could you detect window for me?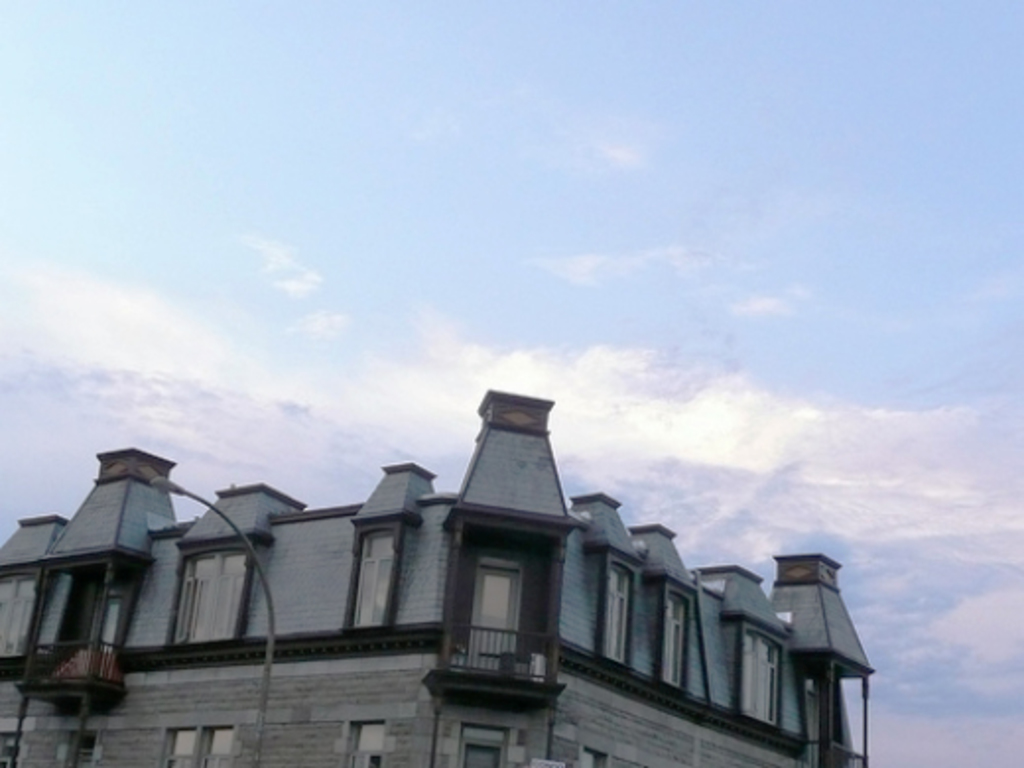
Detection result: [x1=742, y1=630, x2=786, y2=721].
